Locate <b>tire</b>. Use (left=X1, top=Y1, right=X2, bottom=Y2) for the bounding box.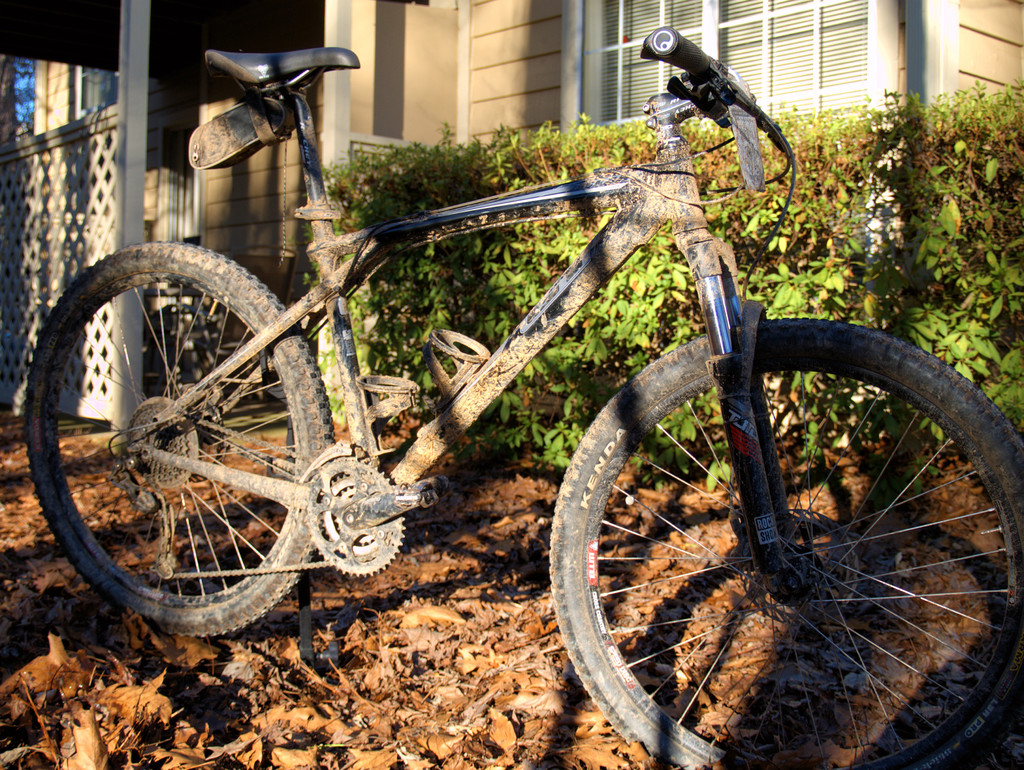
(left=23, top=242, right=335, bottom=635).
